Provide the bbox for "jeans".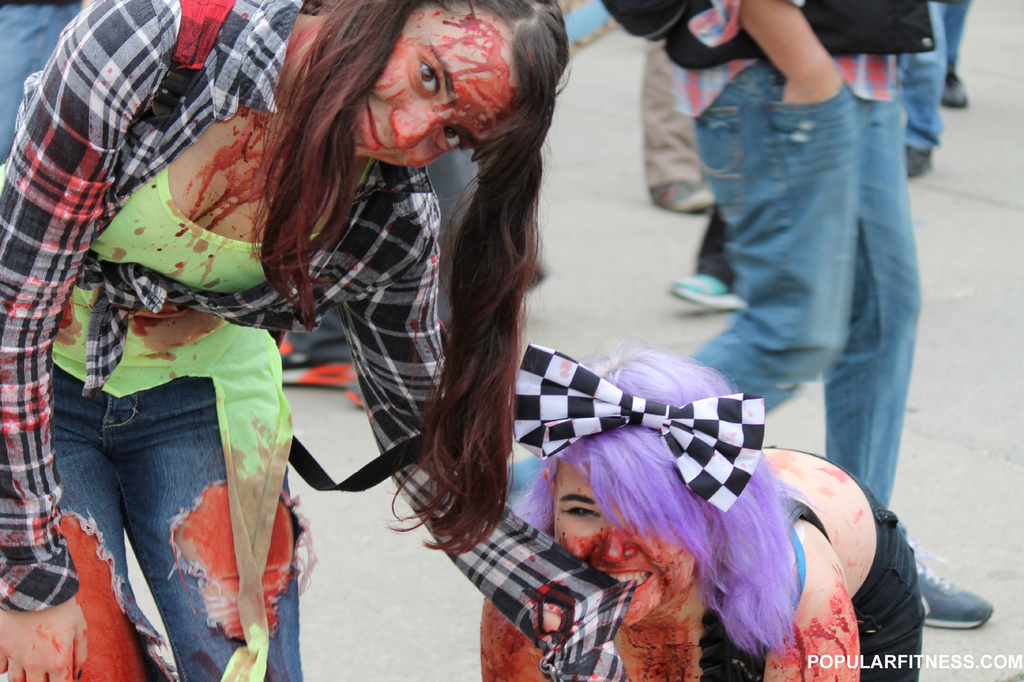
(43,358,314,681).
